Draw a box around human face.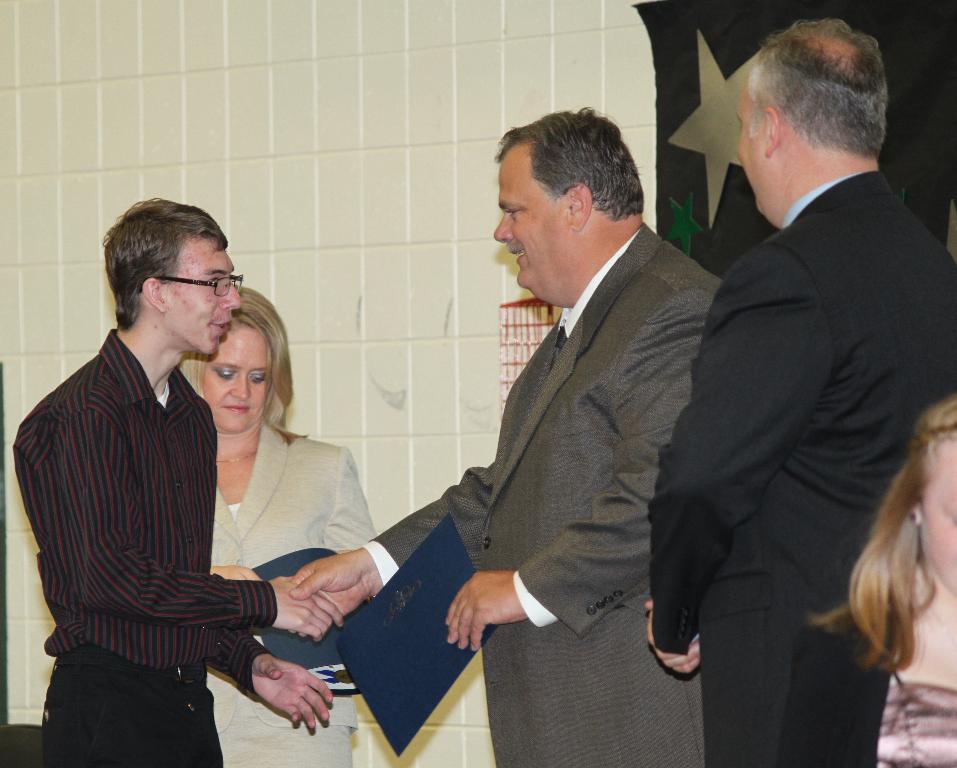
bbox=(489, 138, 563, 302).
